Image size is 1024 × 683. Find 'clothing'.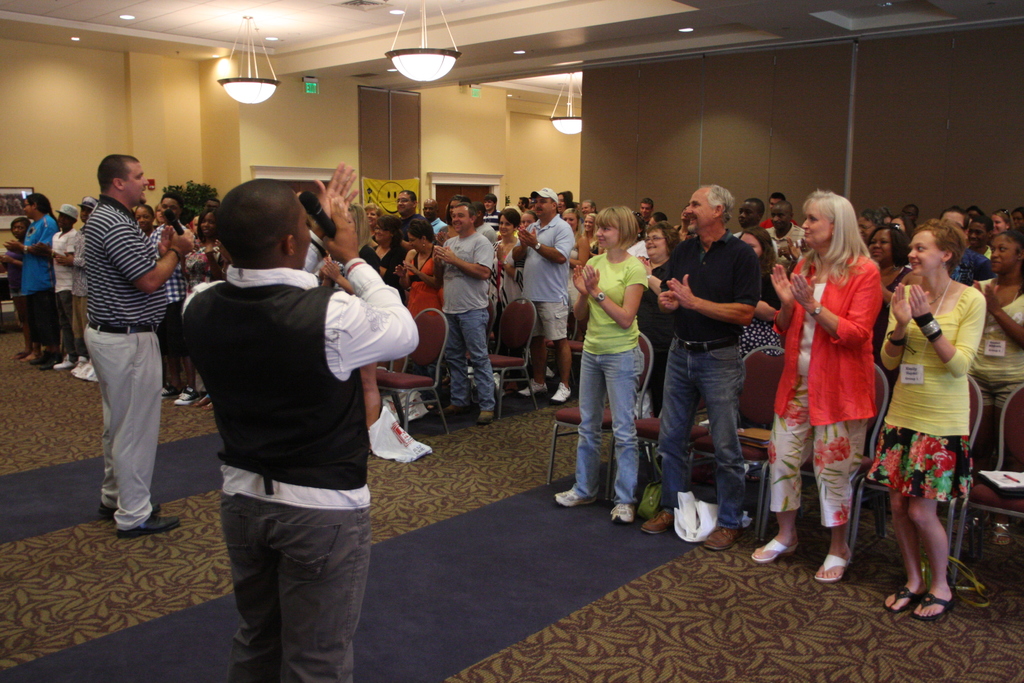
box(874, 273, 978, 431).
